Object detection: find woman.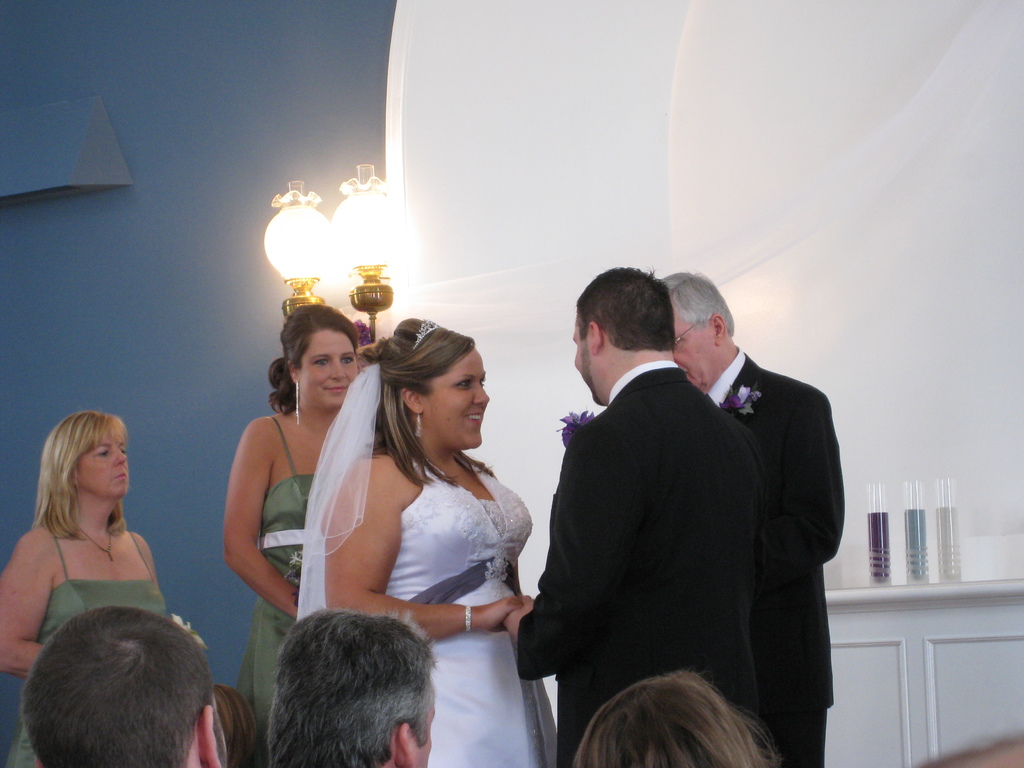
box(0, 410, 167, 767).
